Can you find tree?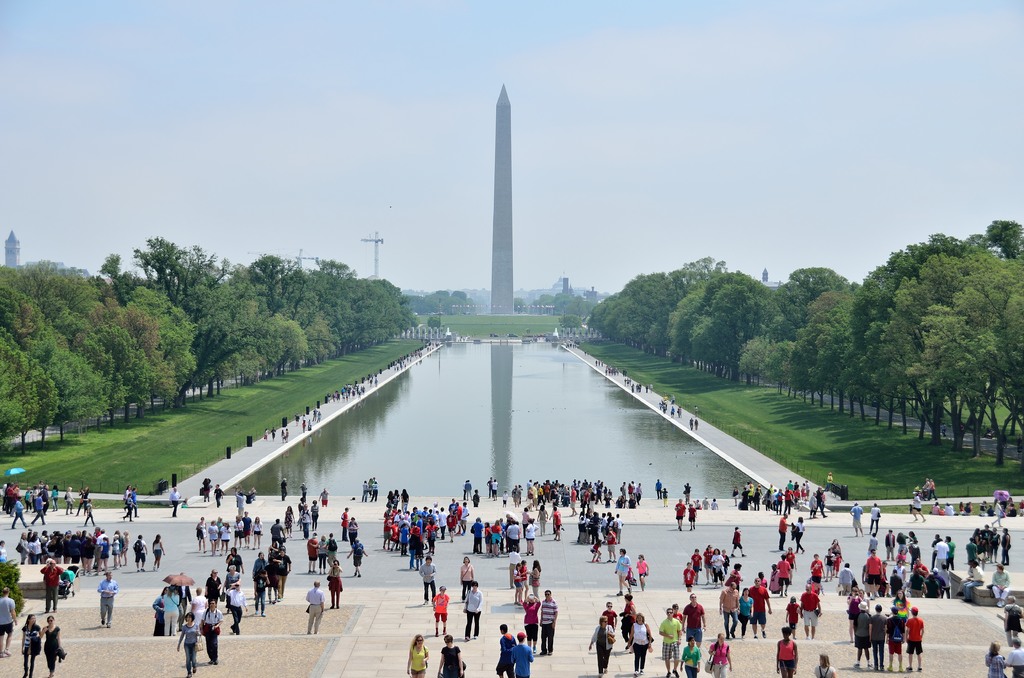
Yes, bounding box: (871,240,990,456).
